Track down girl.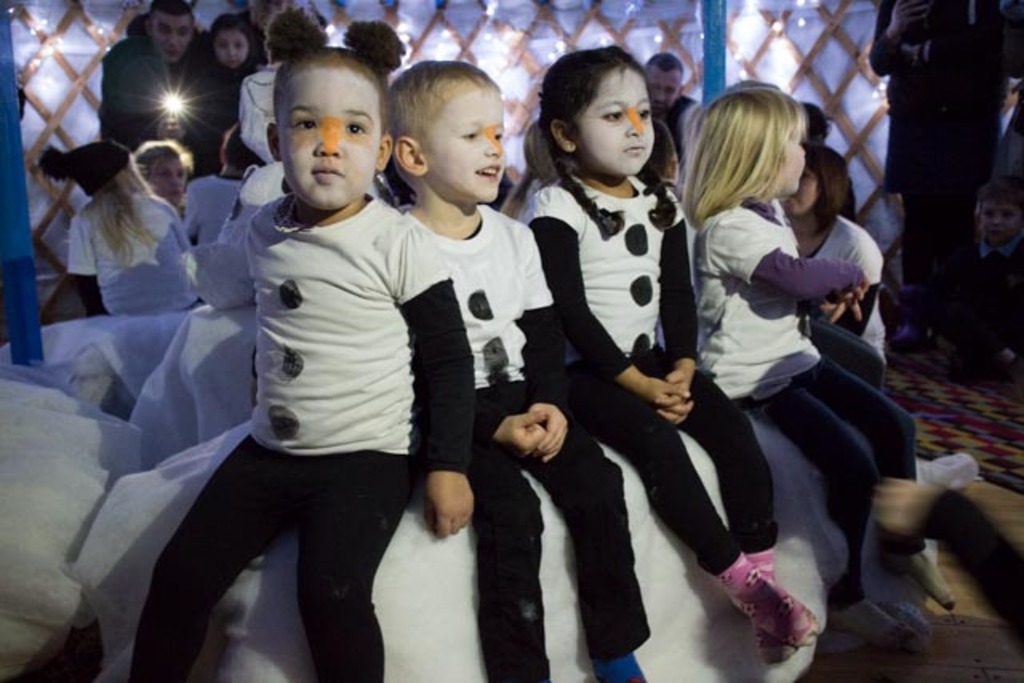
Tracked to [680,85,960,659].
